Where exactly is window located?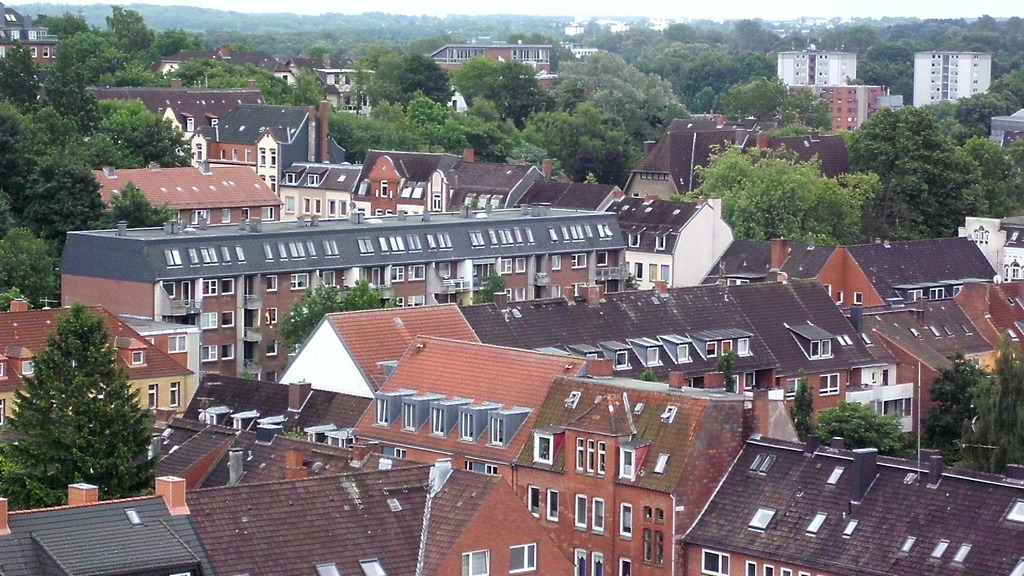
Its bounding box is 842/518/856/534.
